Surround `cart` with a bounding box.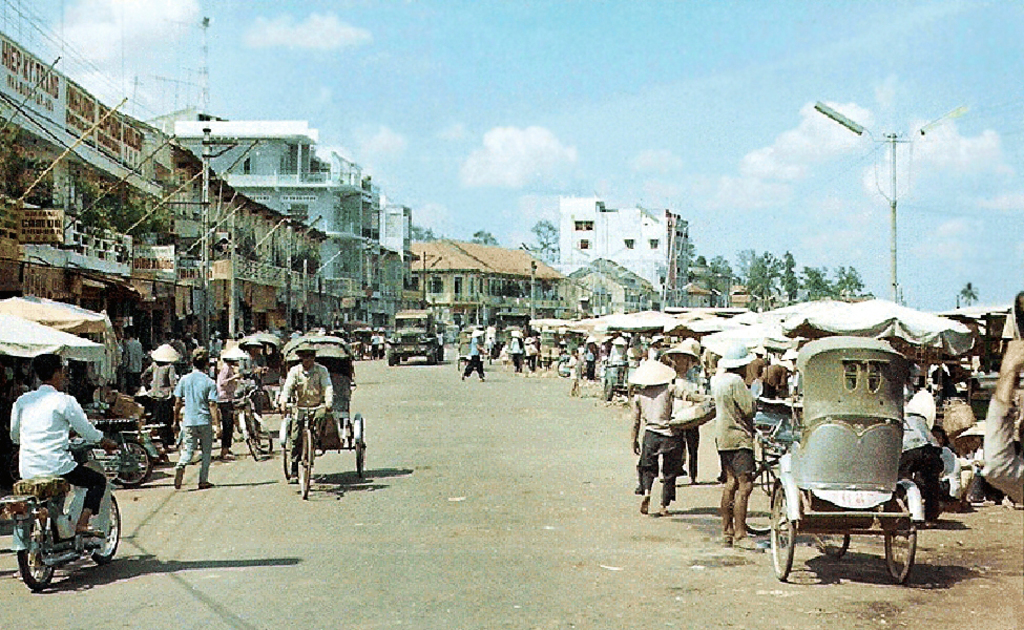
[left=760, top=351, right=962, bottom=589].
